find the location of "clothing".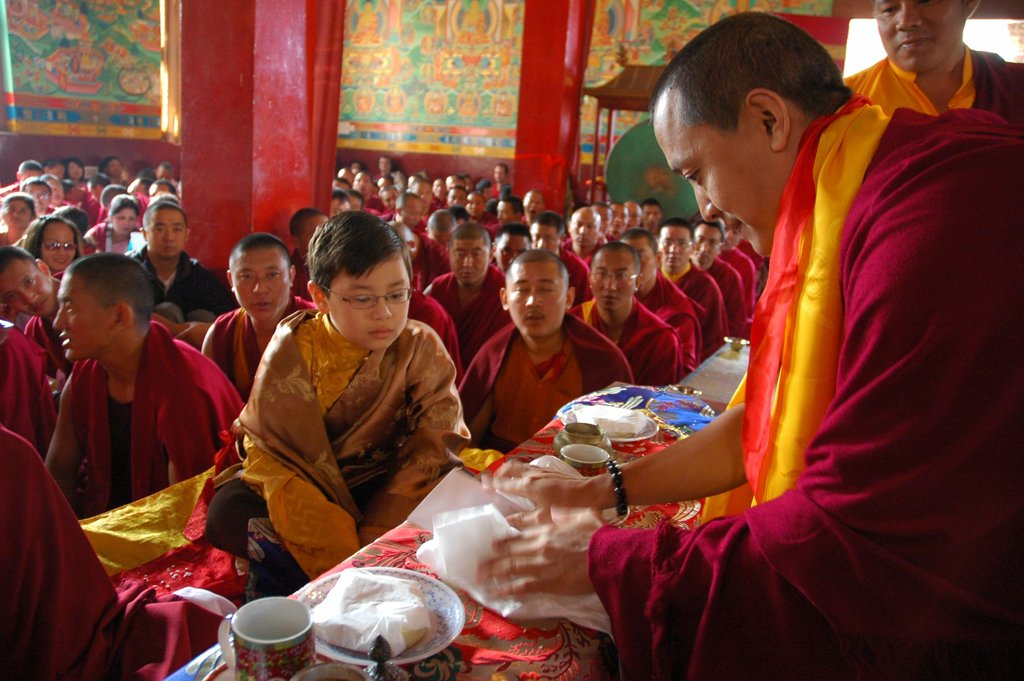
Location: [541, 256, 605, 290].
